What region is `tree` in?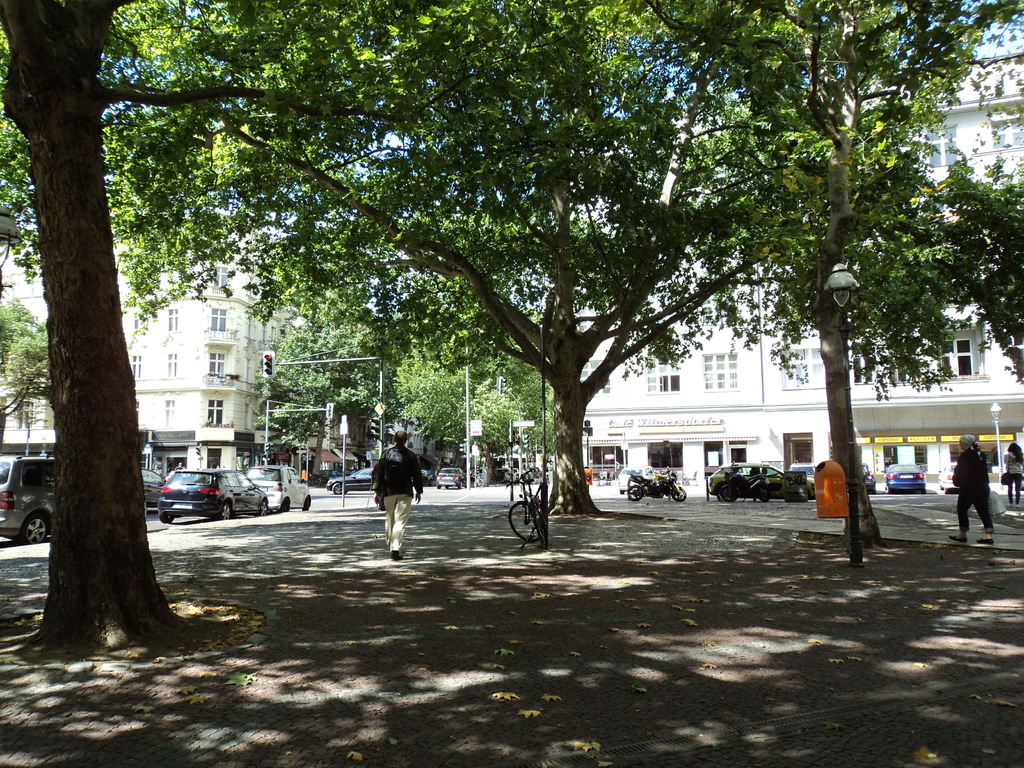
Rect(246, 316, 378, 463).
